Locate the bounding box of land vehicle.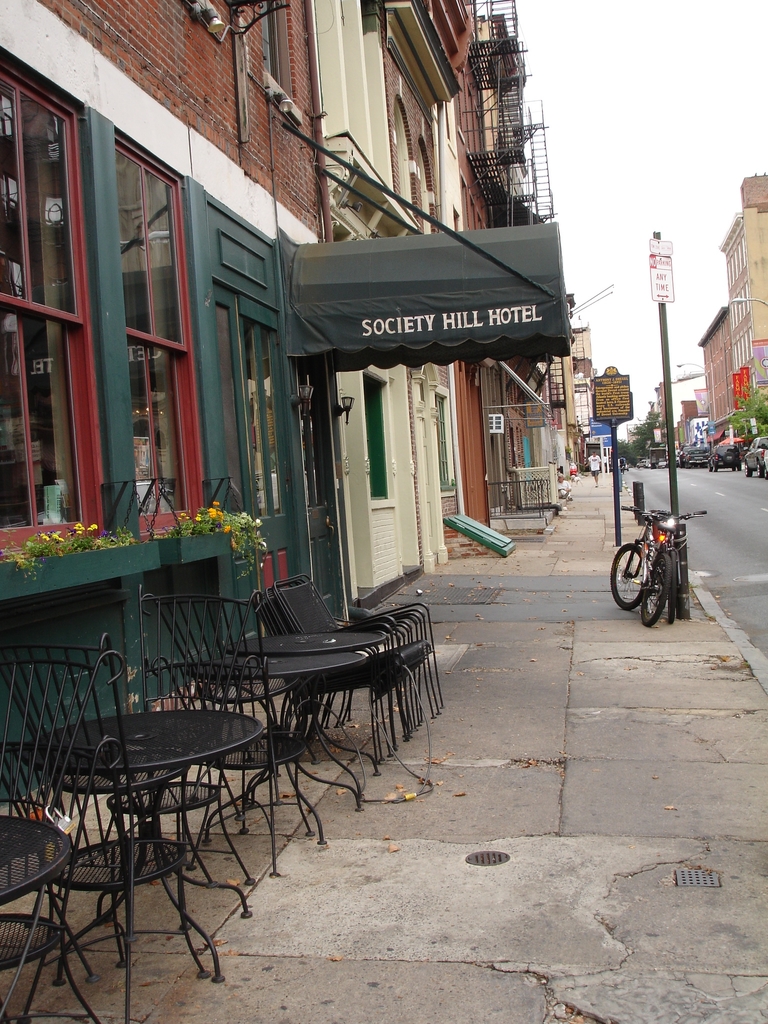
Bounding box: <bbox>707, 444, 740, 470</bbox>.
